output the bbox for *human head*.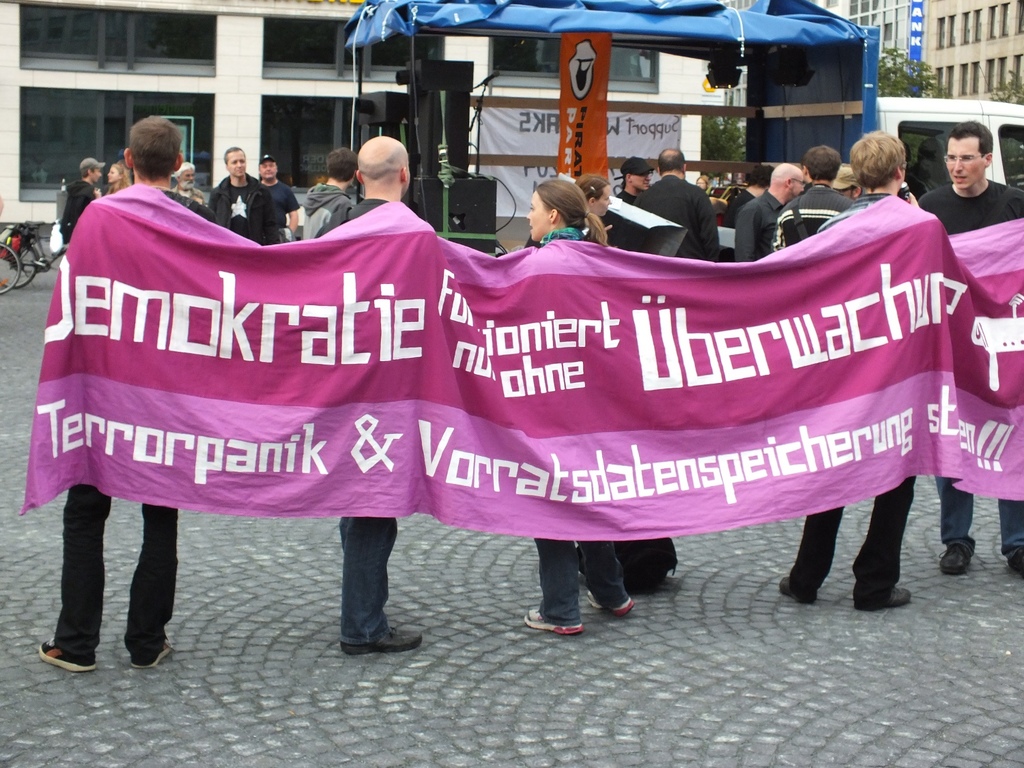
bbox=[526, 180, 582, 241].
